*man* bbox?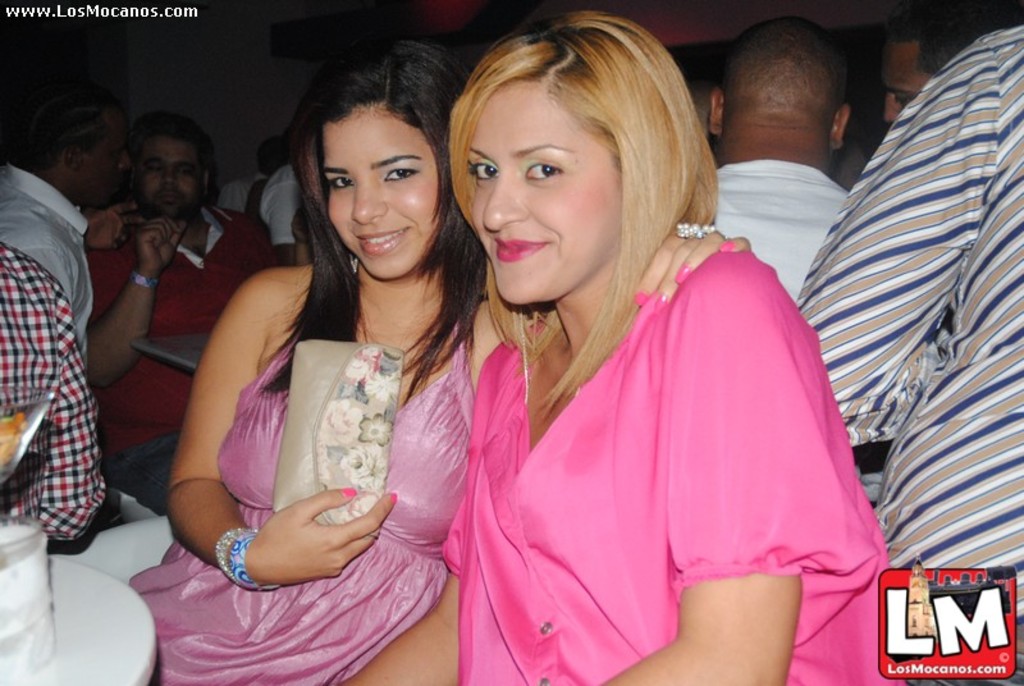
box=[0, 50, 147, 587]
